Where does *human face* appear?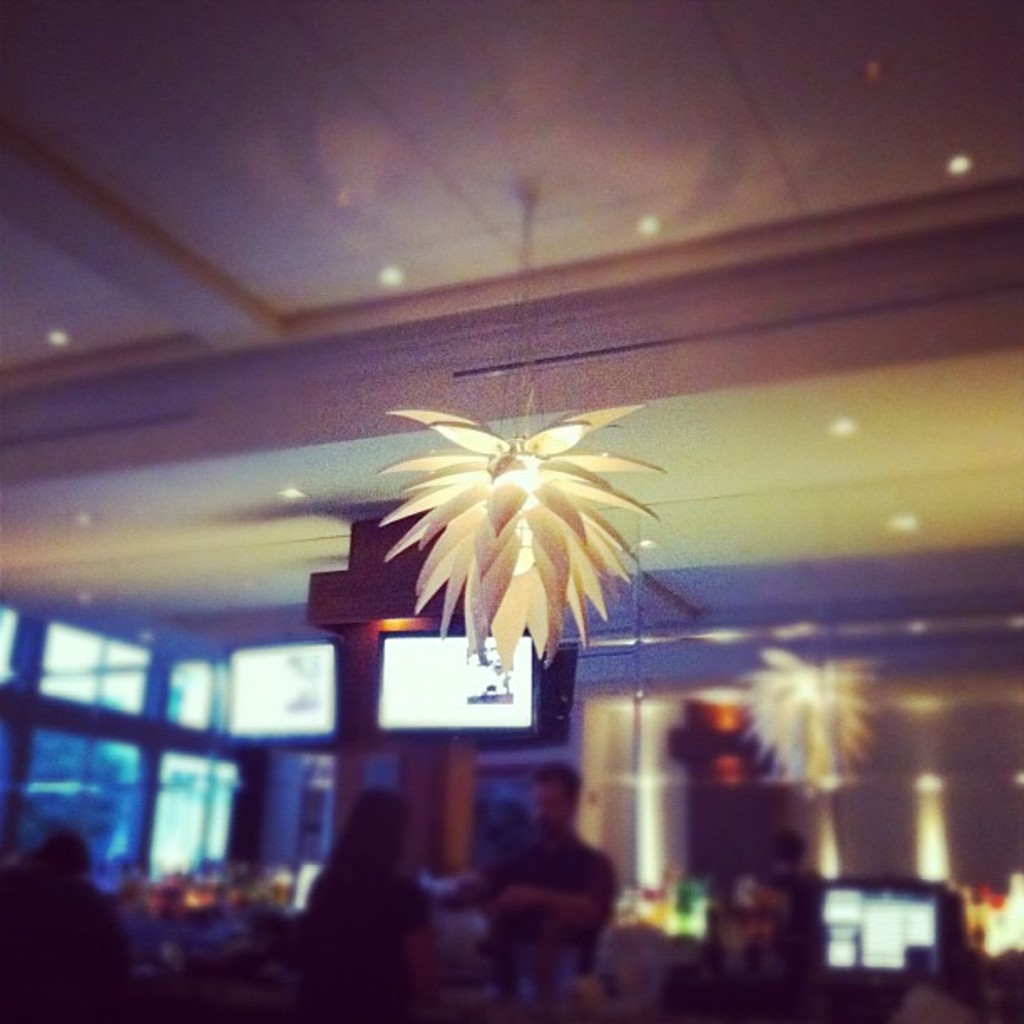
Appears at [532,778,559,828].
